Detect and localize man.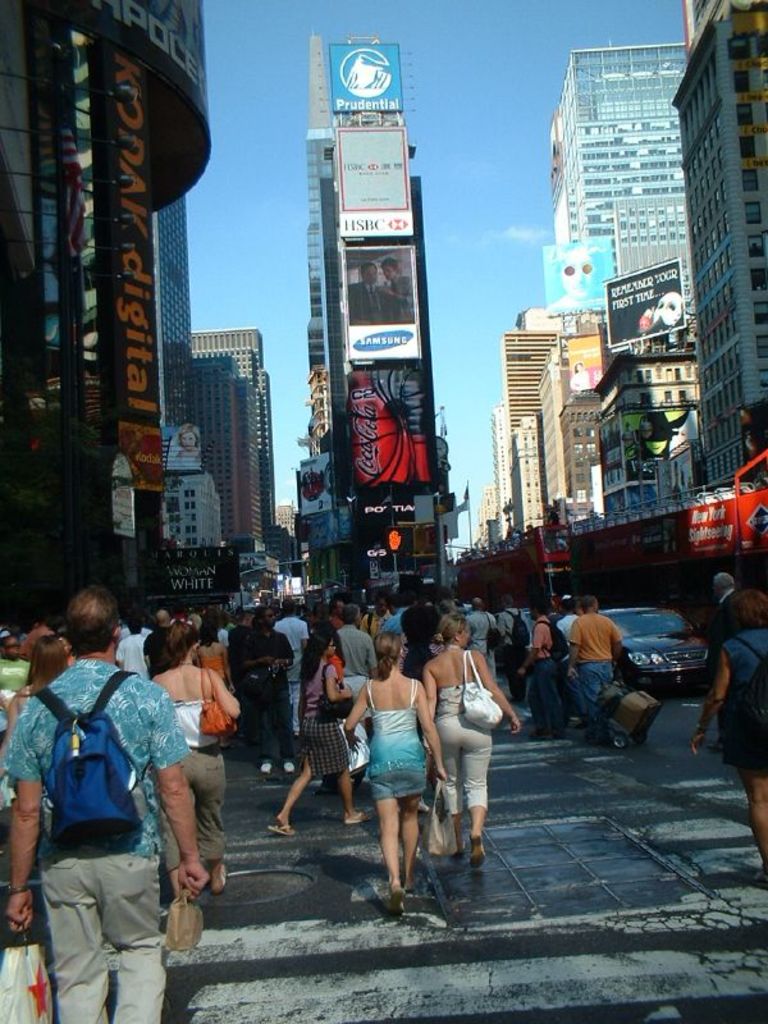
Localized at bbox=(237, 604, 296, 778).
